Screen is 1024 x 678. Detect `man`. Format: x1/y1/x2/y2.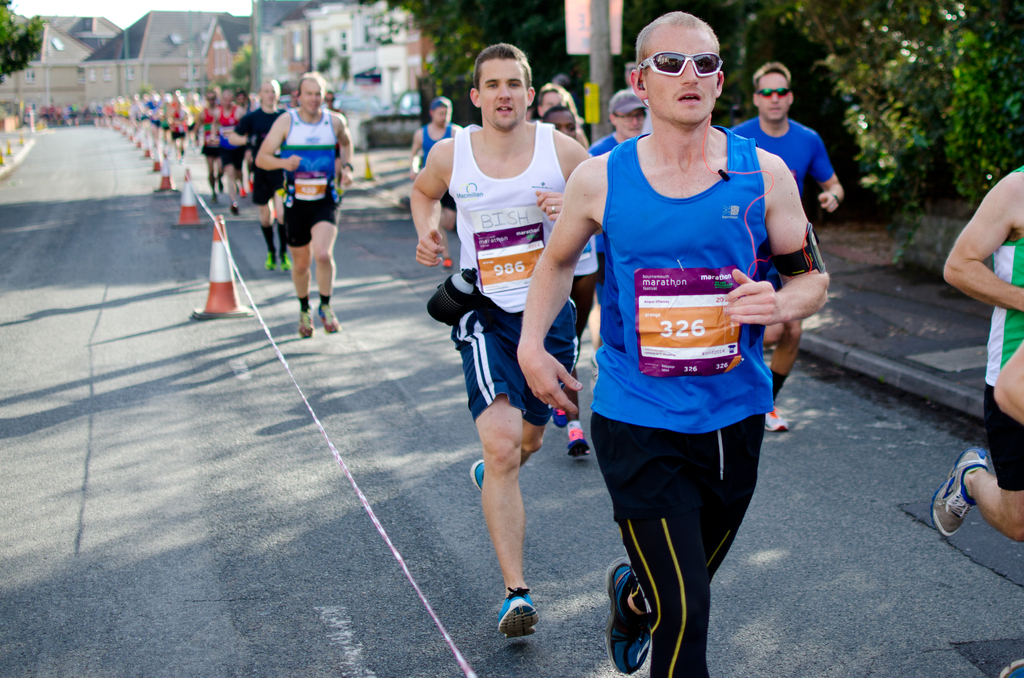
247/74/289/273.
